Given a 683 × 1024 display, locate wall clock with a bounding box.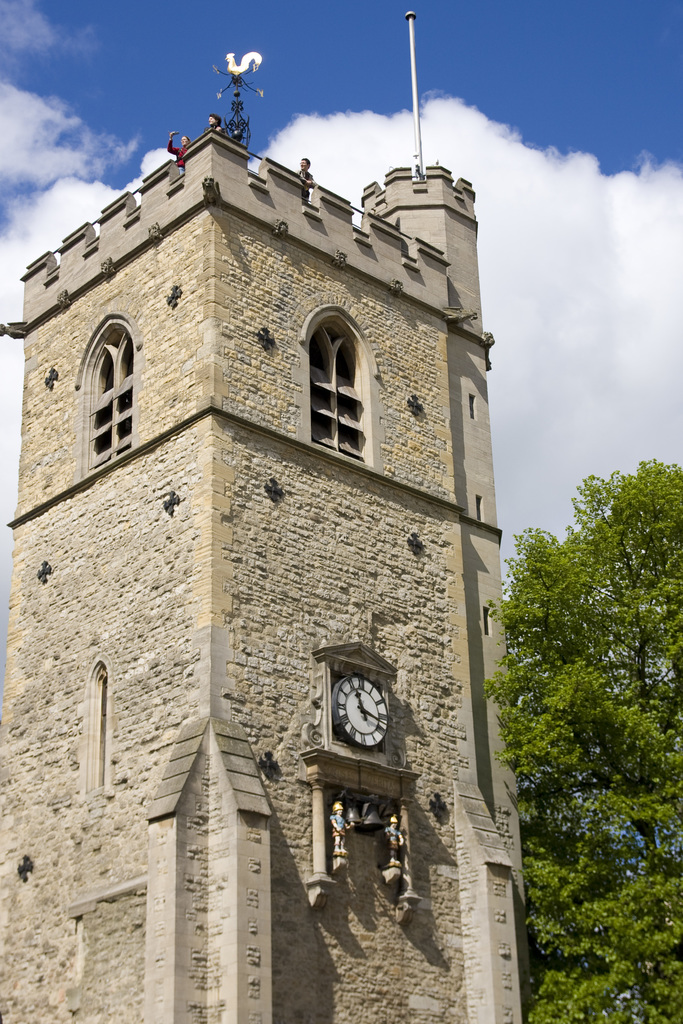
Located: Rect(334, 676, 390, 753).
